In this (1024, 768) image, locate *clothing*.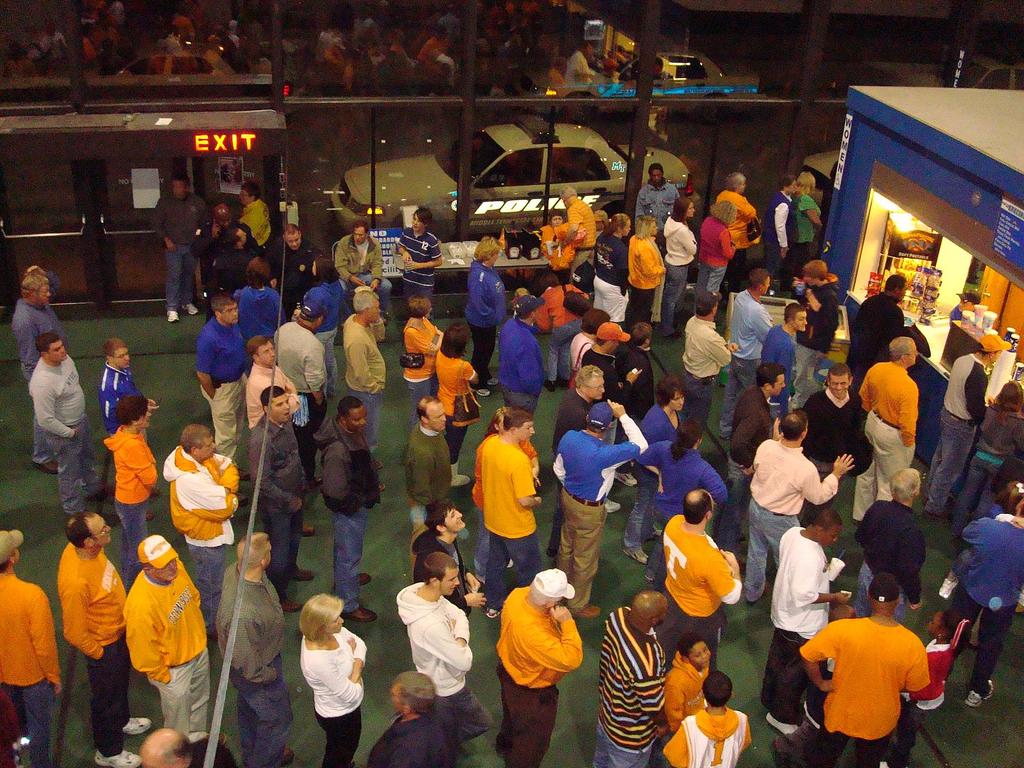
Bounding box: bbox(301, 623, 371, 767).
